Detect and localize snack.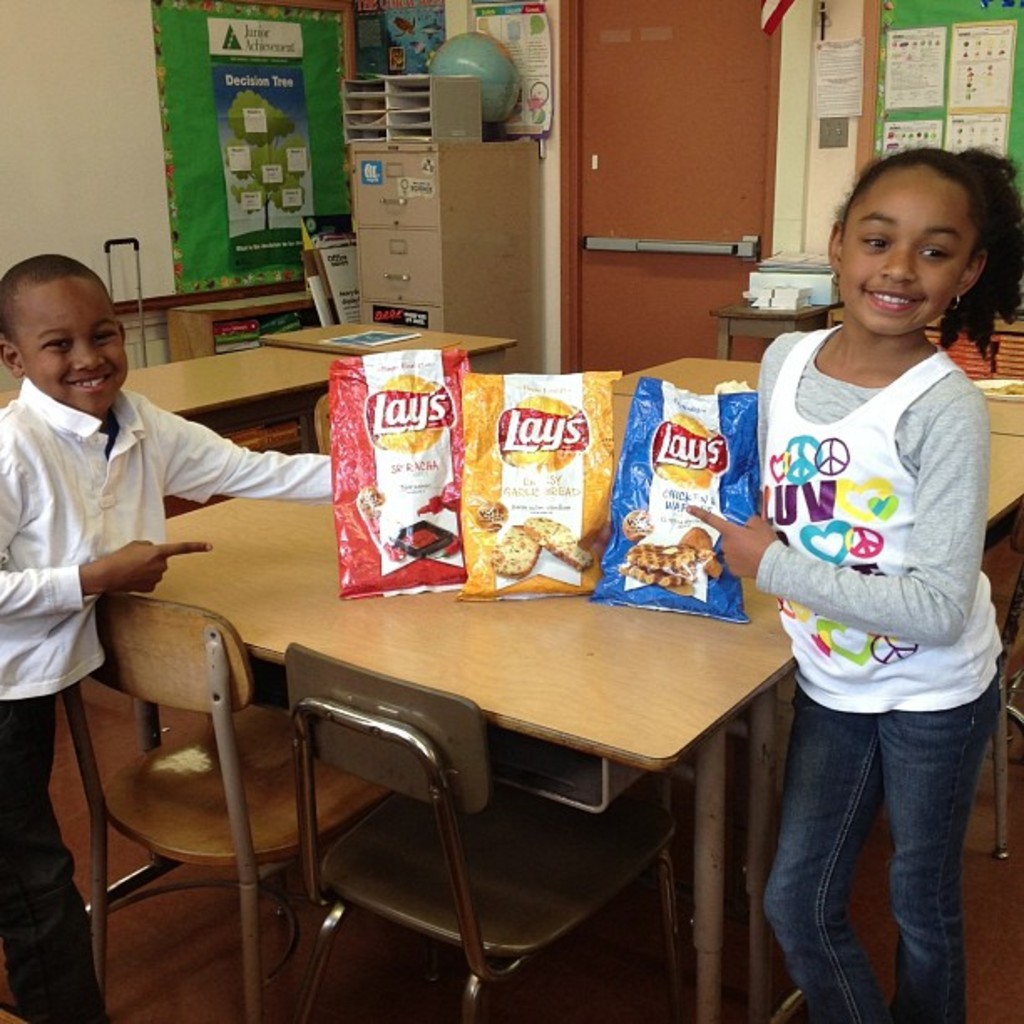
Localized at (388,514,453,566).
